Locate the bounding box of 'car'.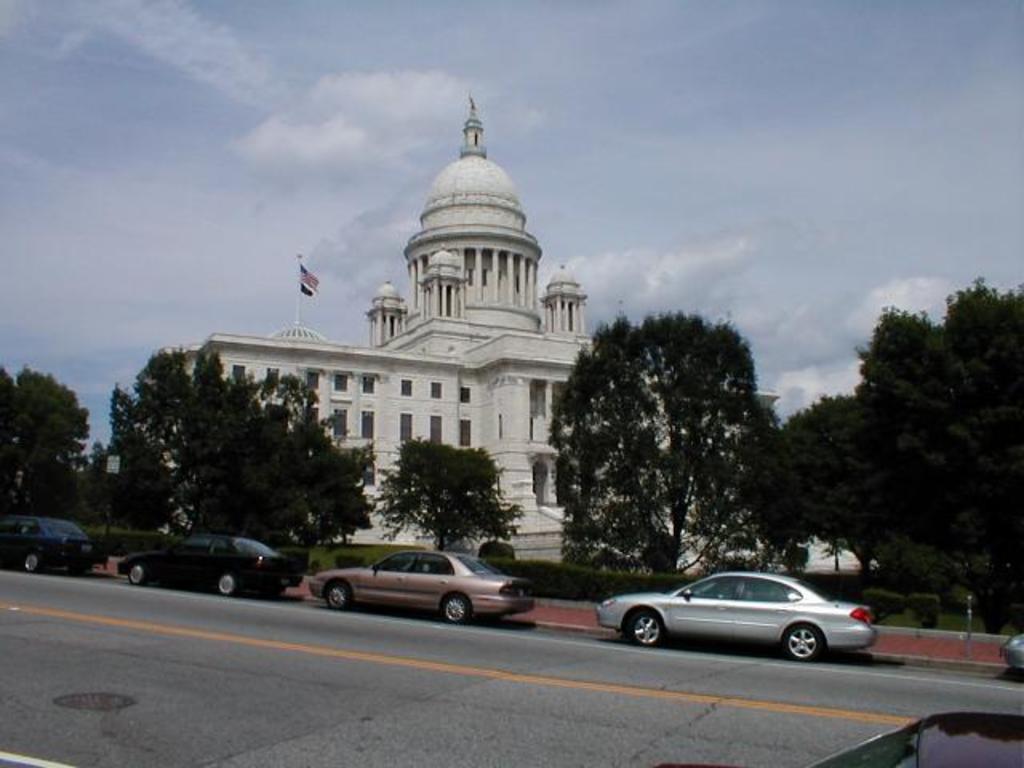
Bounding box: locate(597, 578, 869, 666).
